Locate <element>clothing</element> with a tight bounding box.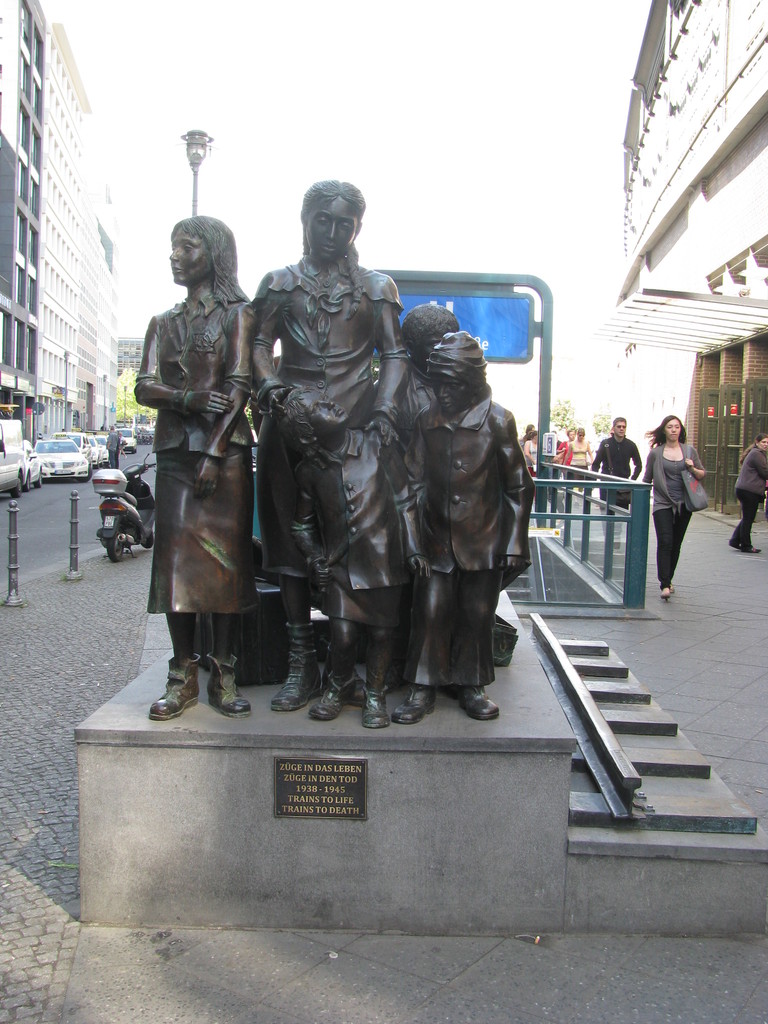
(x1=409, y1=567, x2=502, y2=686).
